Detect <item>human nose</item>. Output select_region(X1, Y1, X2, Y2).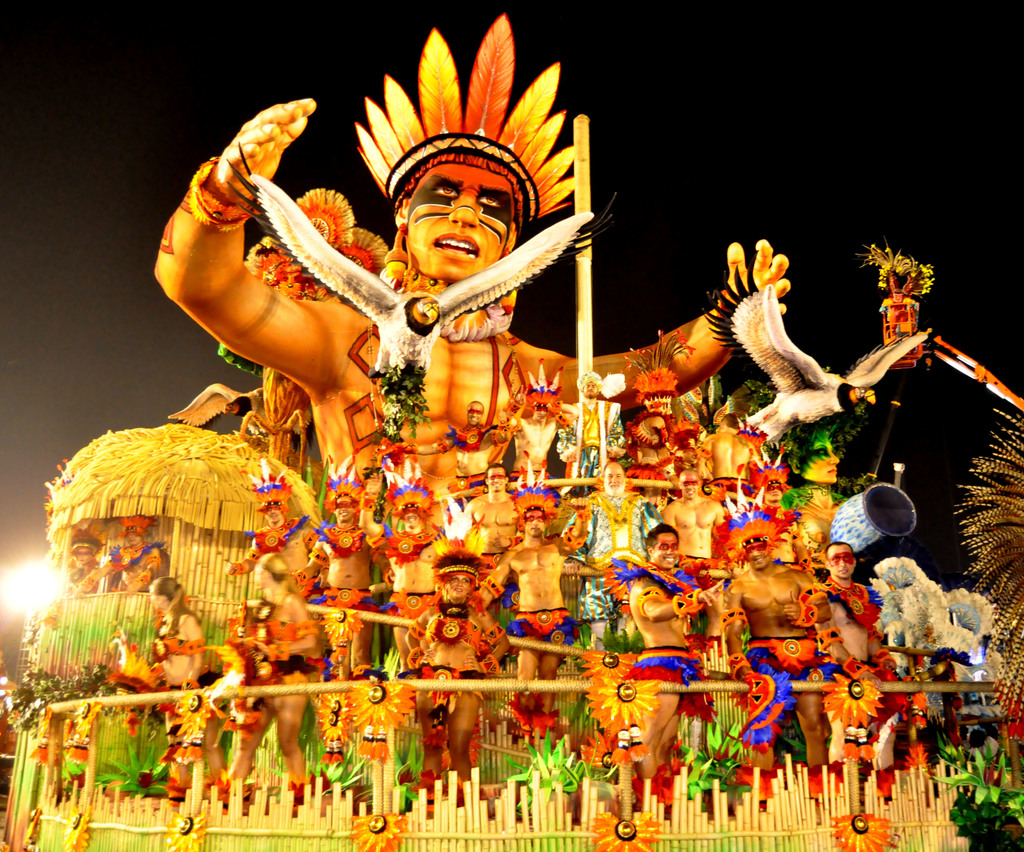
select_region(685, 480, 693, 493).
